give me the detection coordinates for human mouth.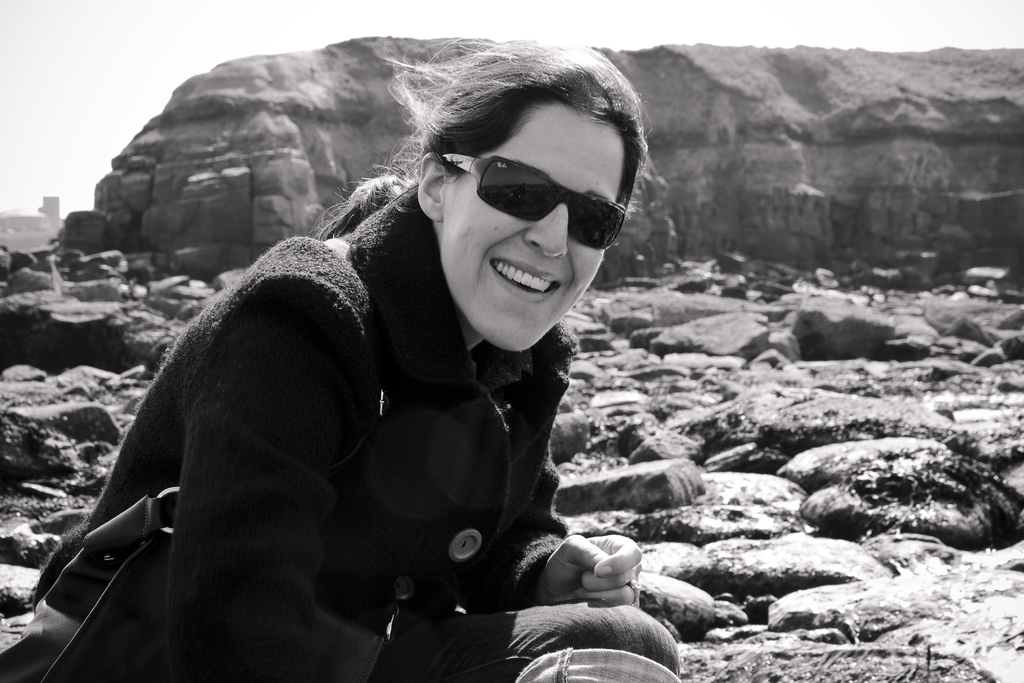
[492, 258, 560, 300].
